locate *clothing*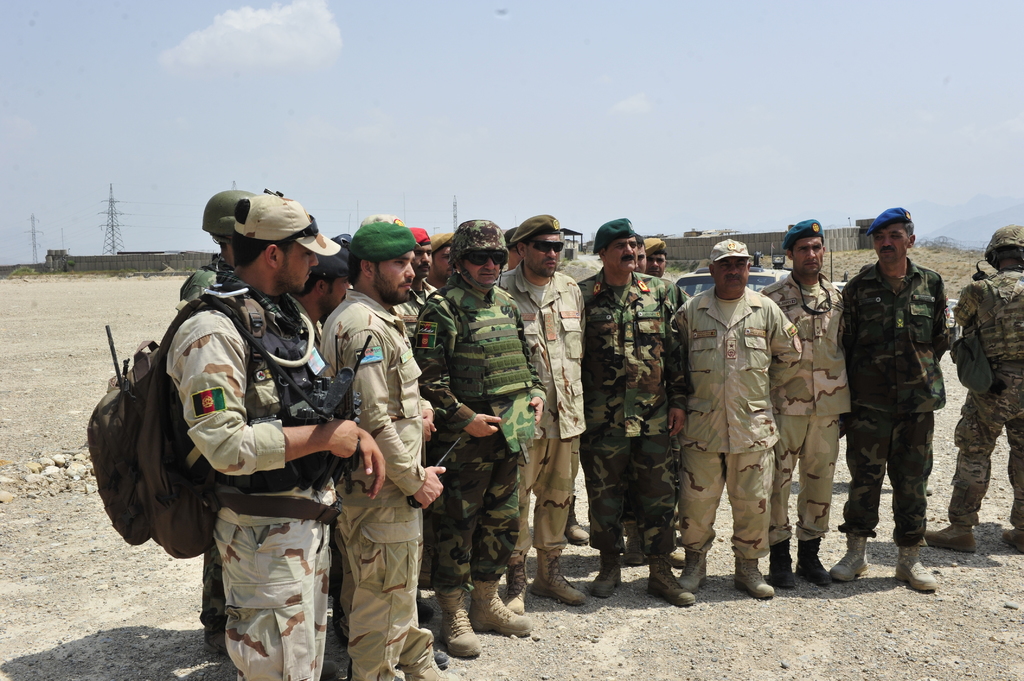
bbox(685, 261, 805, 564)
